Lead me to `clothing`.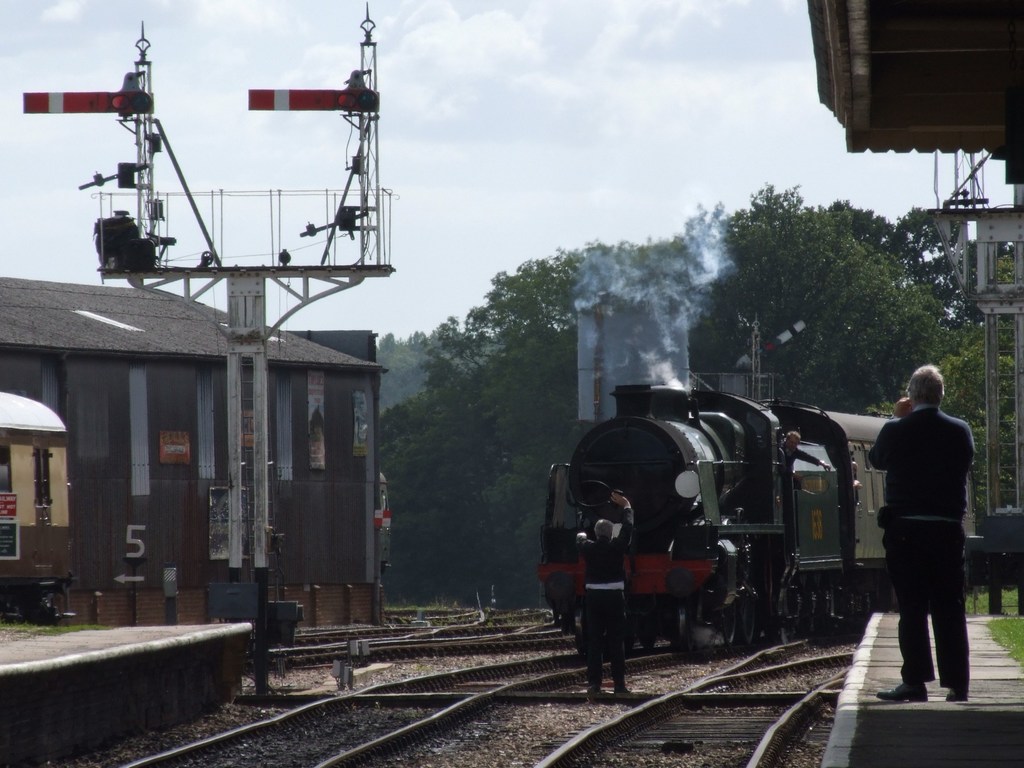
Lead to (576,505,636,685).
